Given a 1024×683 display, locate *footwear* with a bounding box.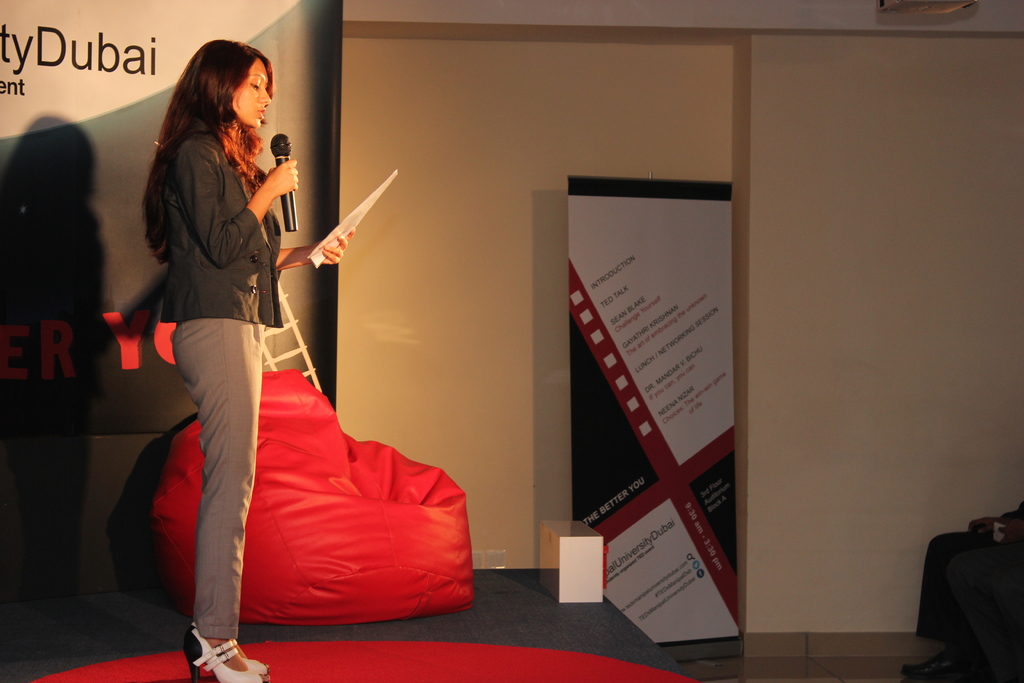
Located: bbox(180, 616, 268, 682).
